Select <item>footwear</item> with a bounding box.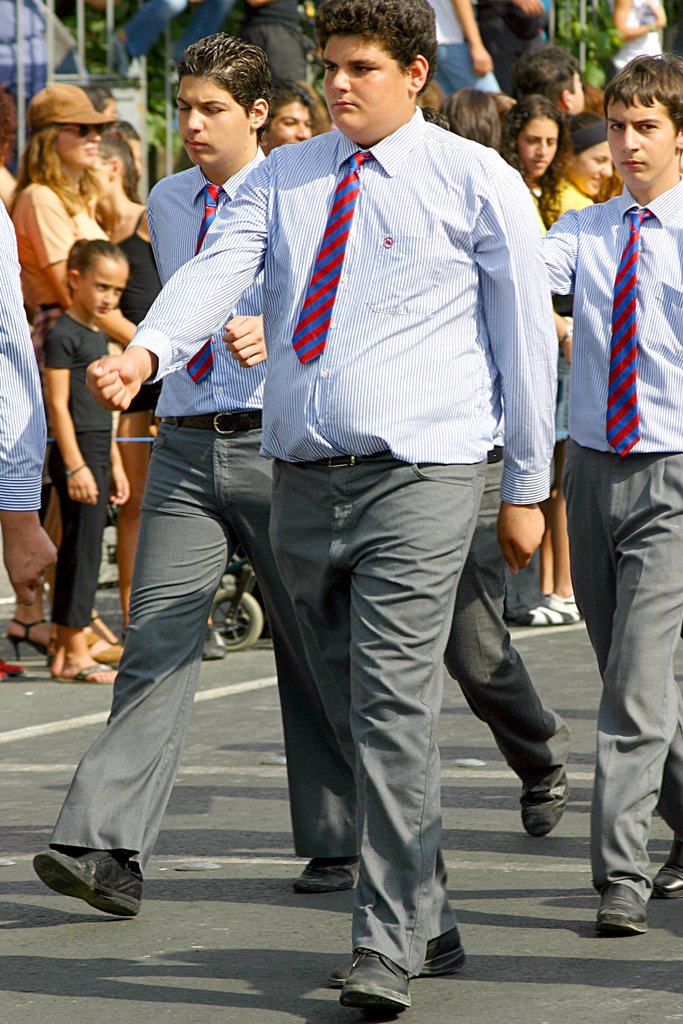
box=[53, 655, 107, 691].
